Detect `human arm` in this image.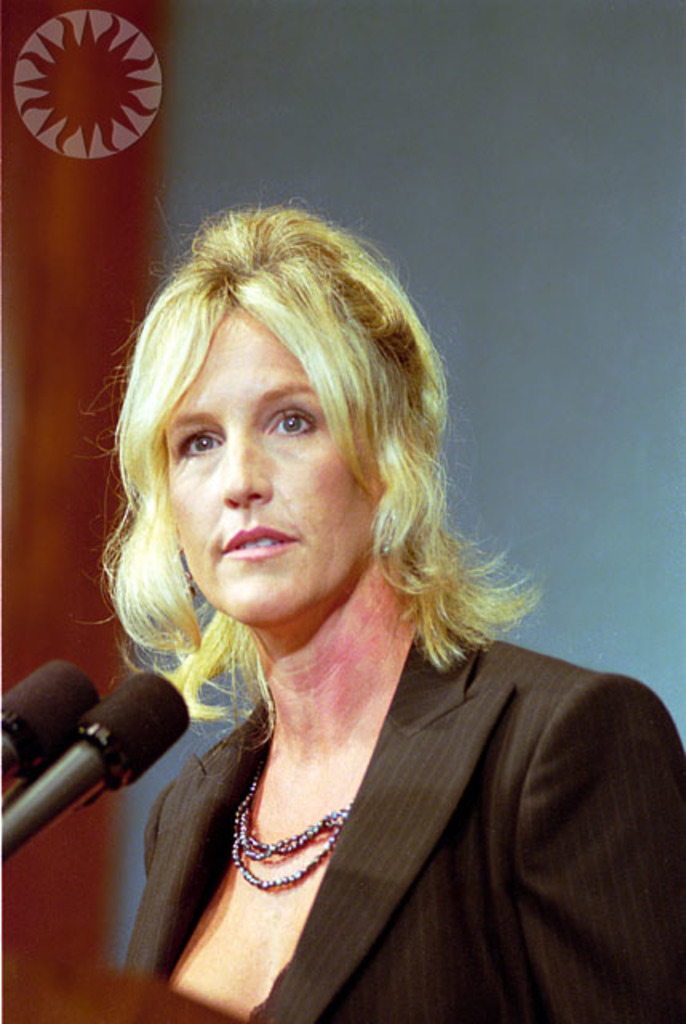
Detection: rect(505, 674, 684, 1019).
